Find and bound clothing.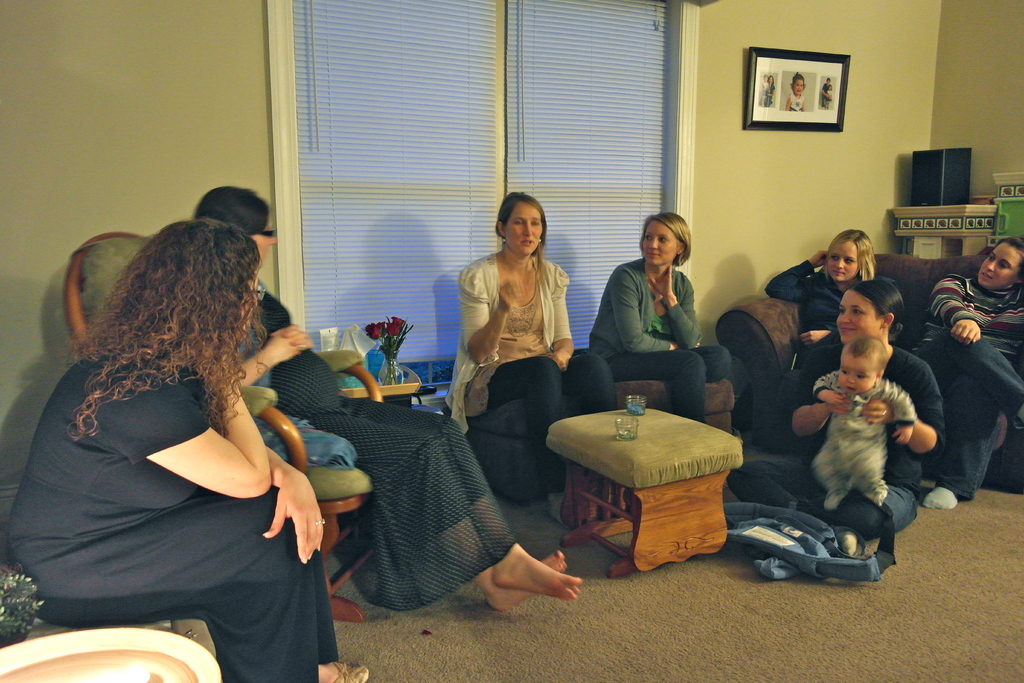
Bound: (left=922, top=268, right=1023, bottom=500).
